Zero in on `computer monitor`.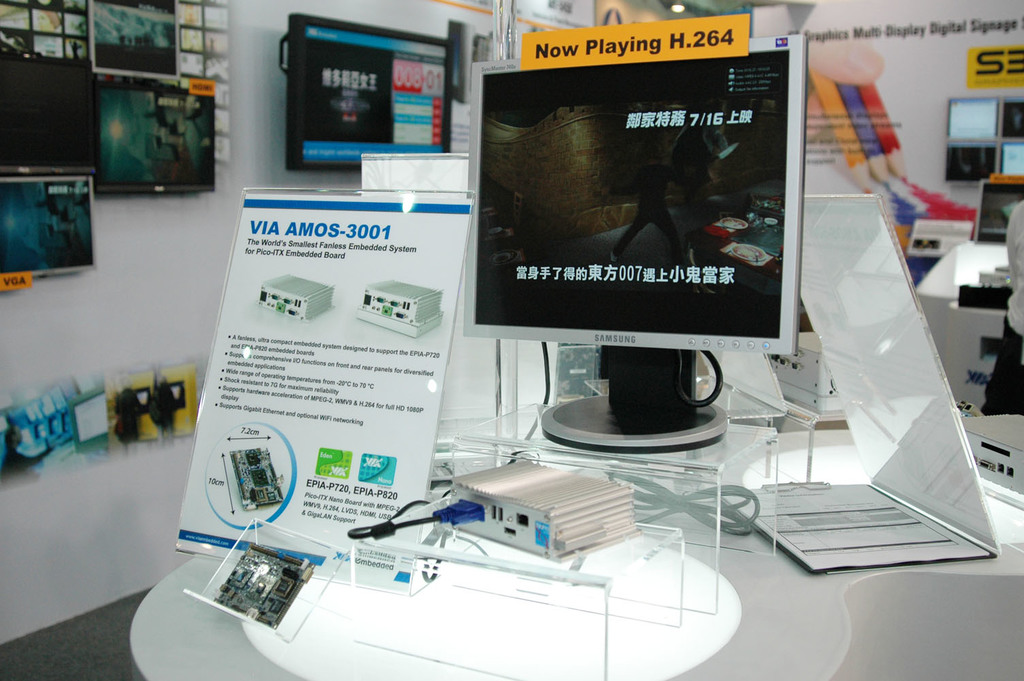
Zeroed in: 460, 35, 821, 428.
